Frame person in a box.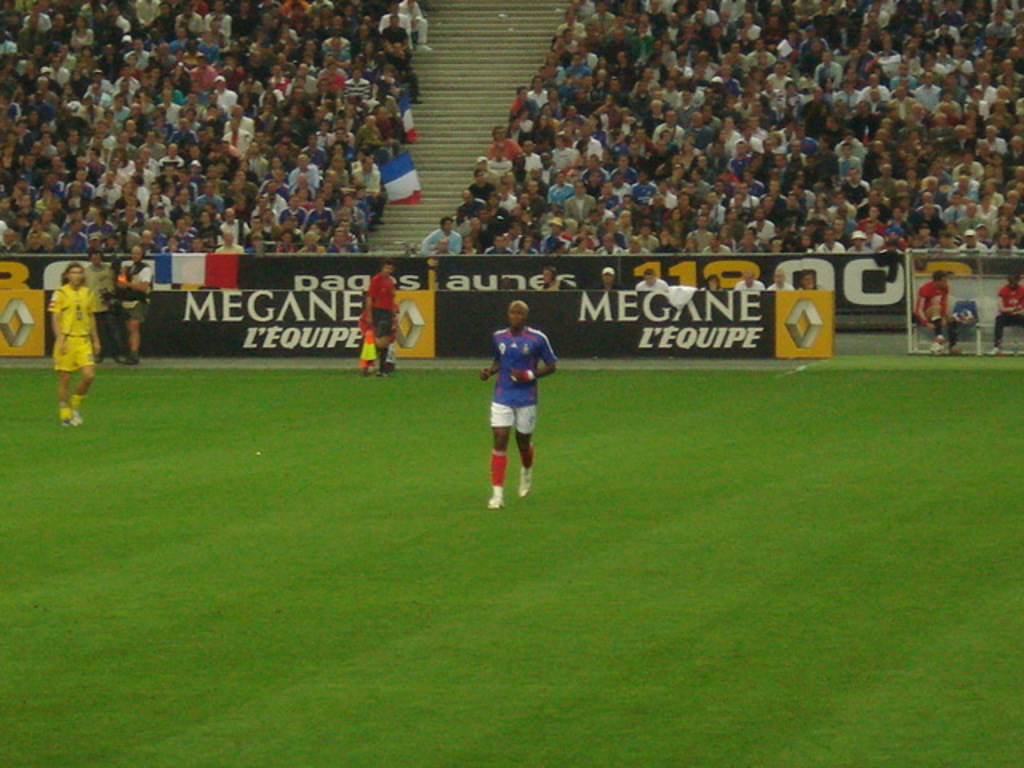
(798, 269, 829, 293).
